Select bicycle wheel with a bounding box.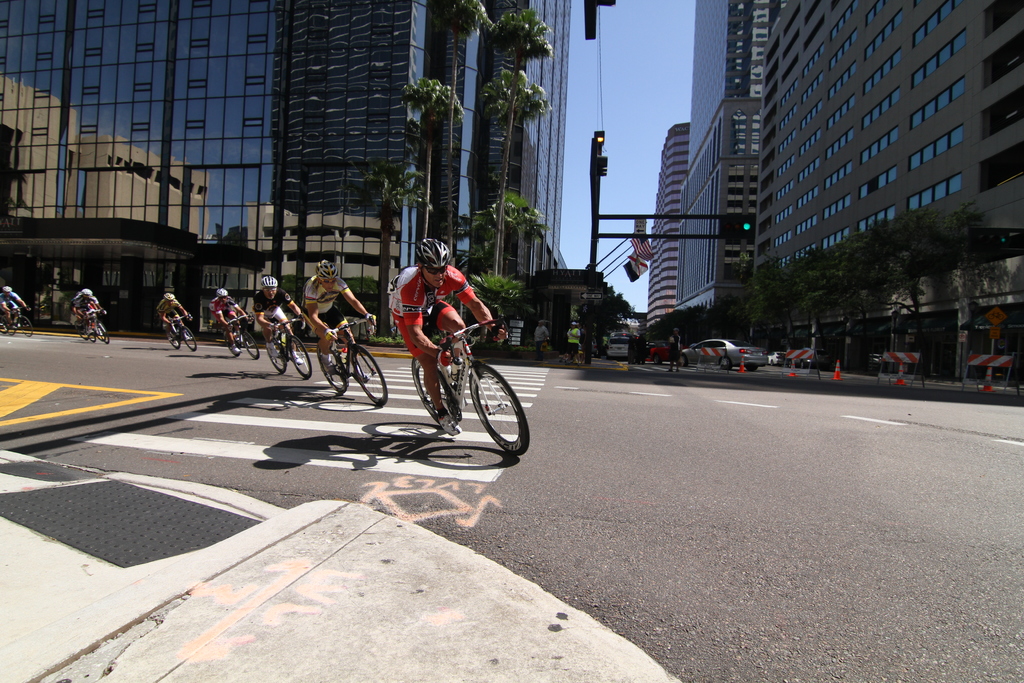
box=[348, 341, 388, 406].
